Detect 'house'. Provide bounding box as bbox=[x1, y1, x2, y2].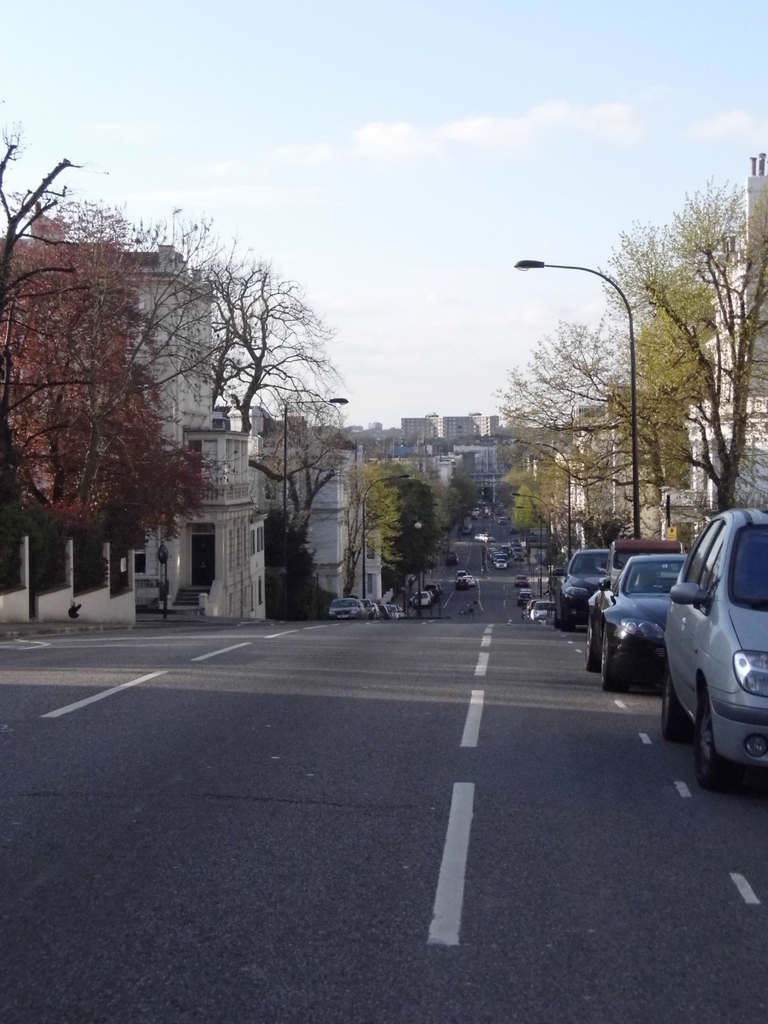
bbox=[246, 422, 382, 611].
